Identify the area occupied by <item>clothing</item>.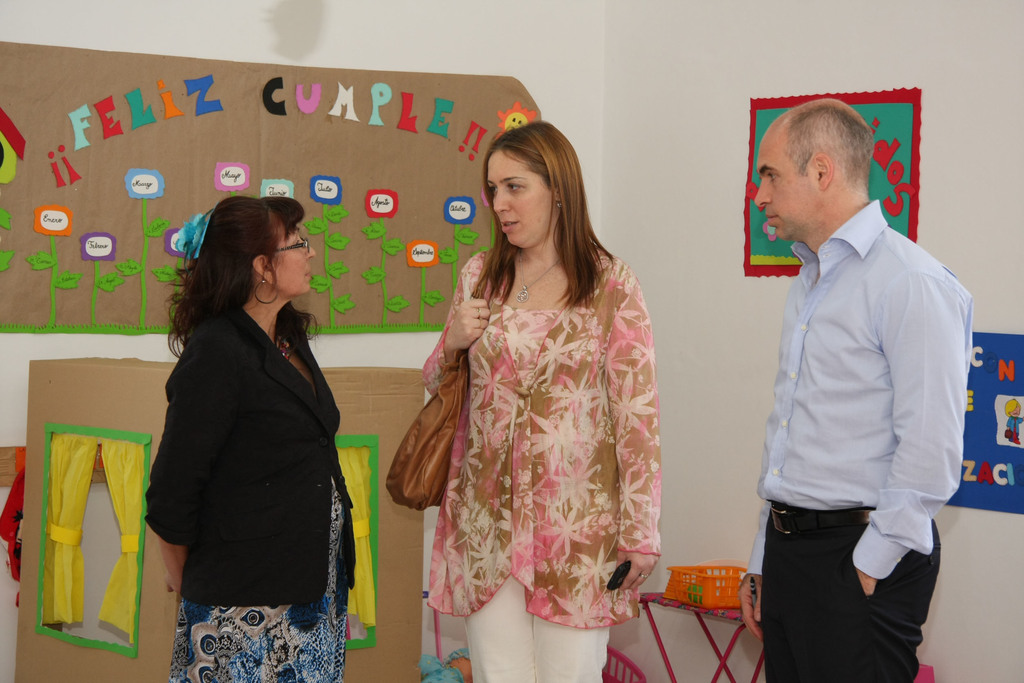
Area: detection(161, 602, 360, 682).
